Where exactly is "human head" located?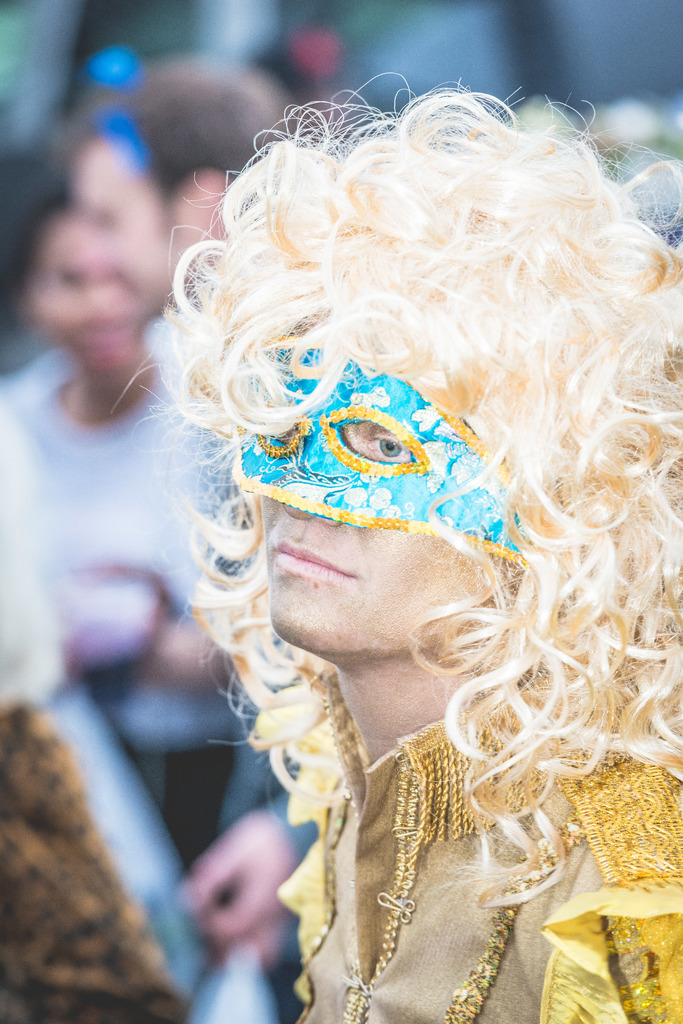
Its bounding box is 19 177 147 376.
